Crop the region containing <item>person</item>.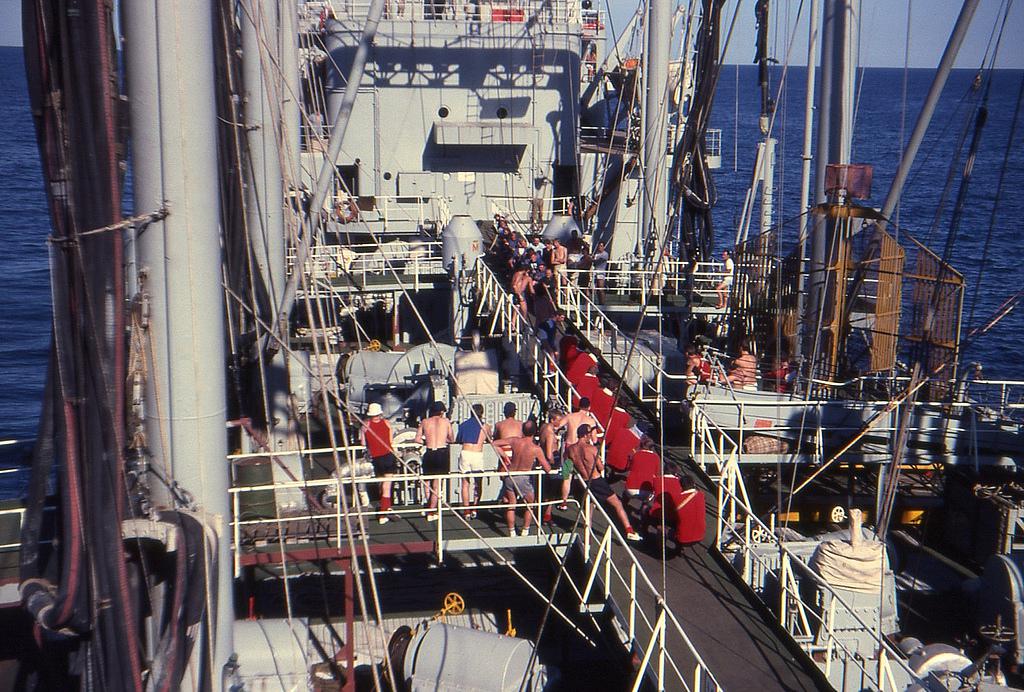
Crop region: <bbox>498, 401, 523, 447</bbox>.
